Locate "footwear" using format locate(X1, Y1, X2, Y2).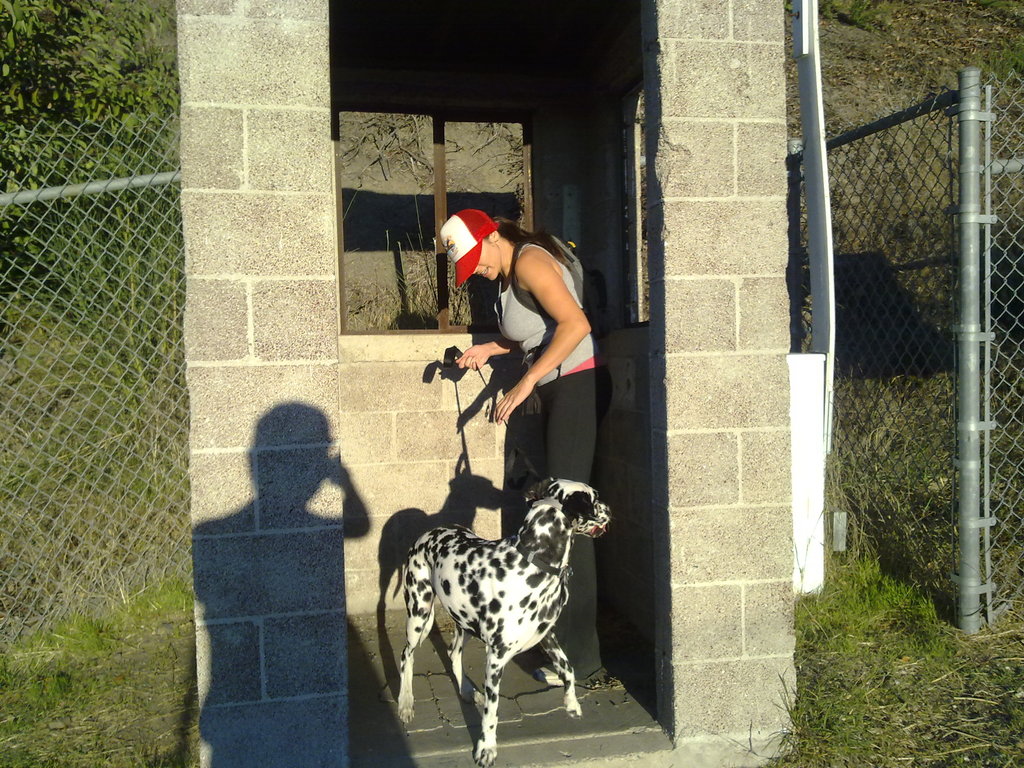
locate(536, 666, 564, 685).
